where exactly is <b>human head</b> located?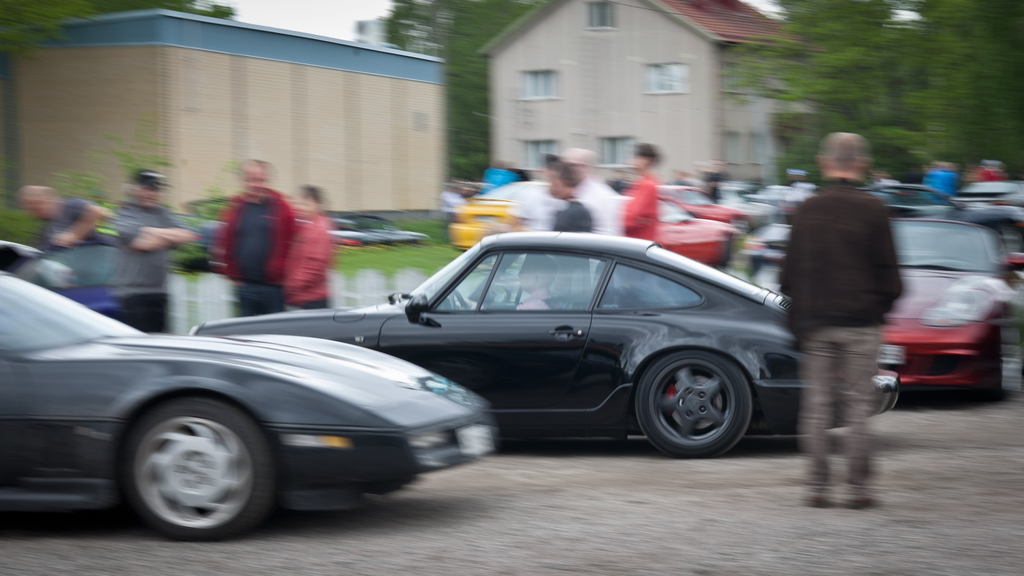
Its bounding box is 129 172 163 209.
